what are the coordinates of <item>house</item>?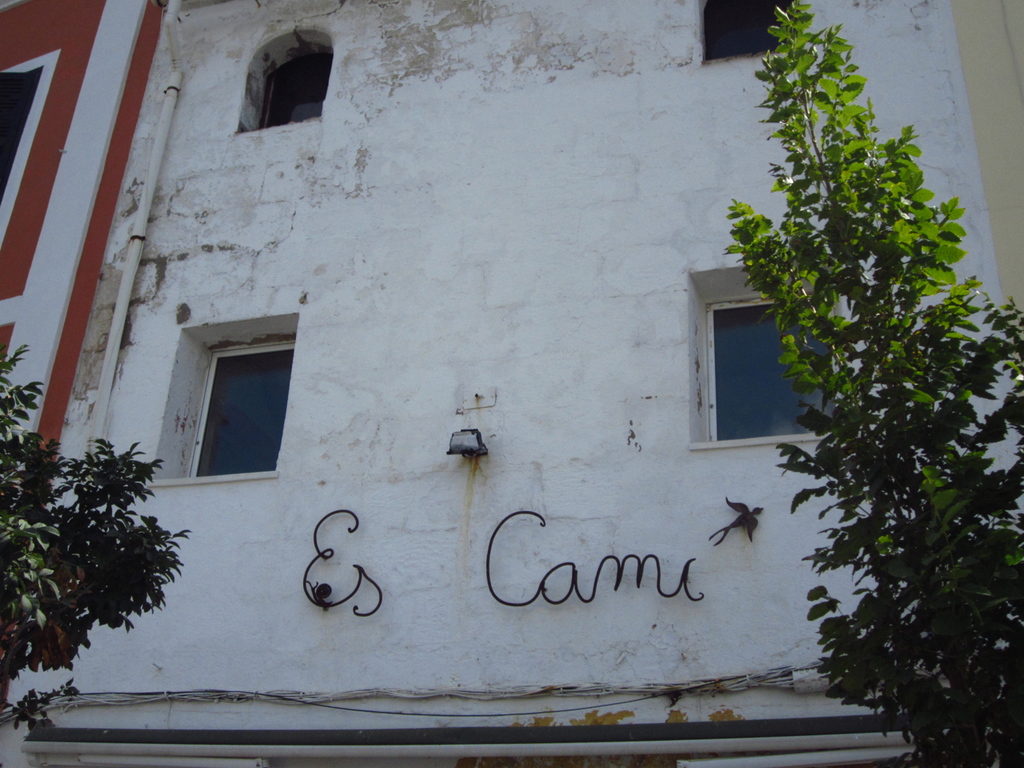
crop(3, 0, 1023, 767).
